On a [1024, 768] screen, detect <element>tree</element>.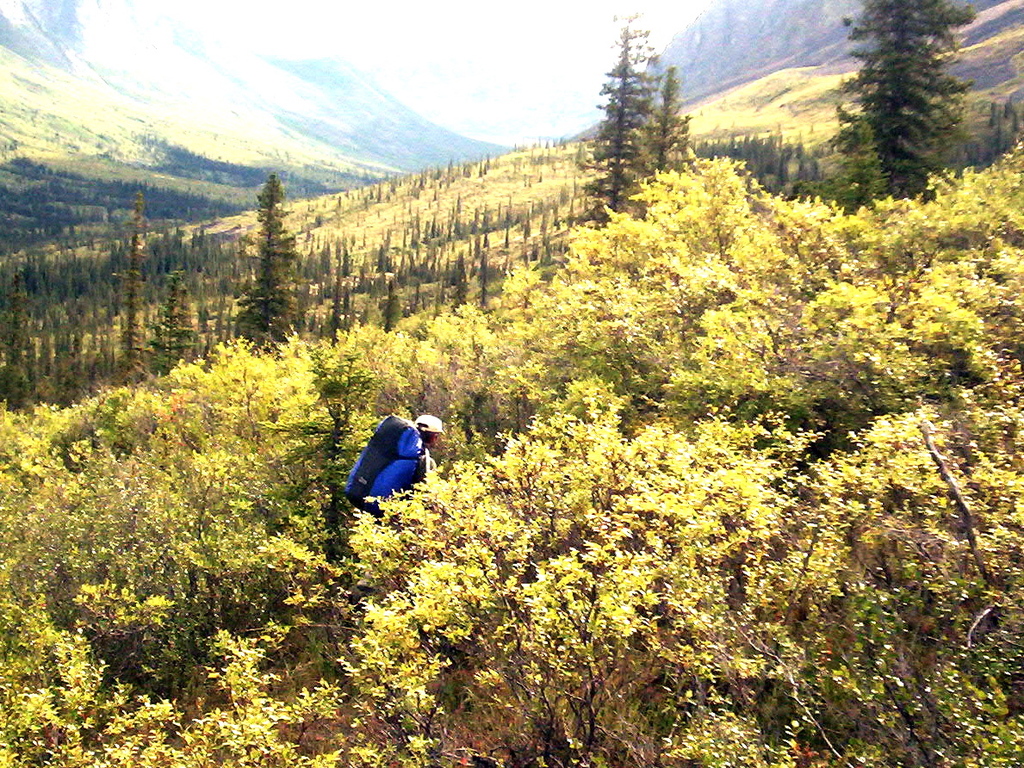
<bbox>580, 10, 660, 225</bbox>.
